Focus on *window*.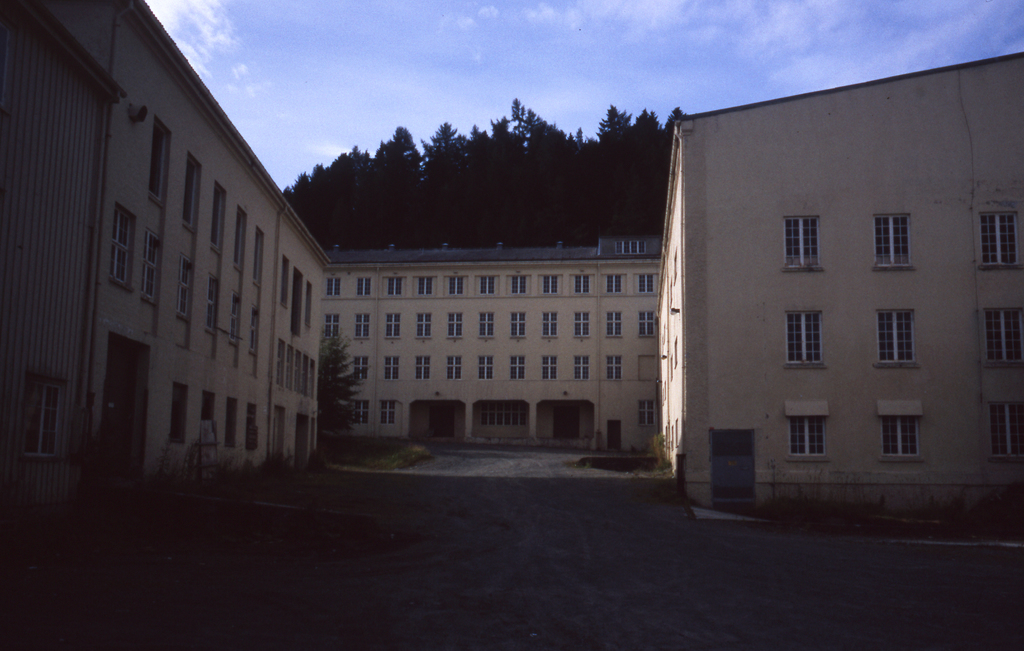
Focused at bbox(781, 214, 824, 270).
